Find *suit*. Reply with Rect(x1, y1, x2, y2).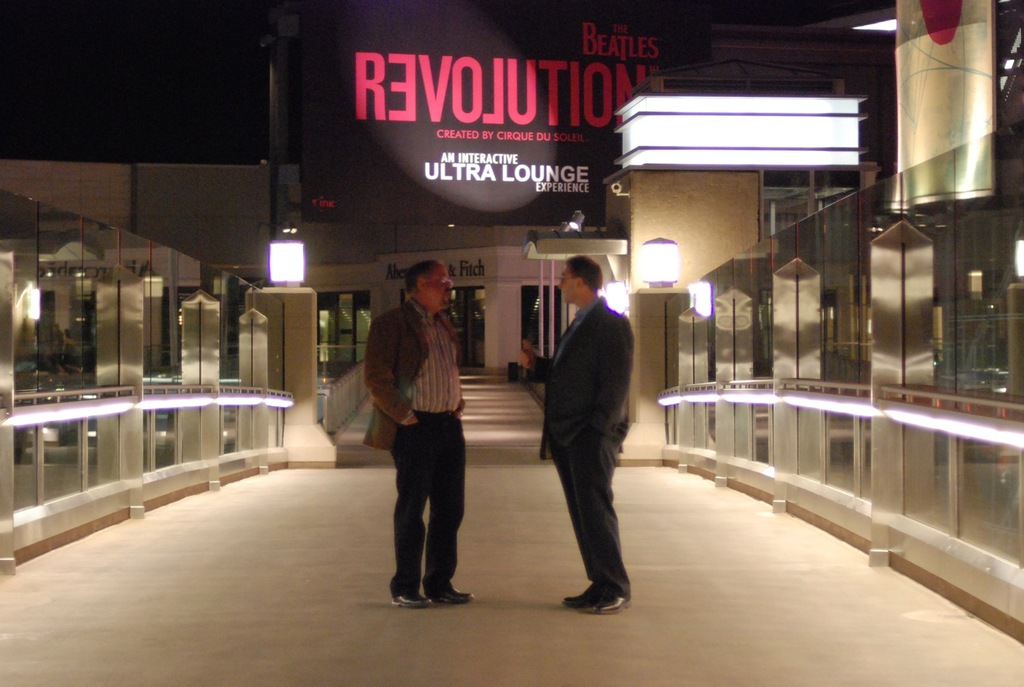
Rect(362, 299, 468, 450).
